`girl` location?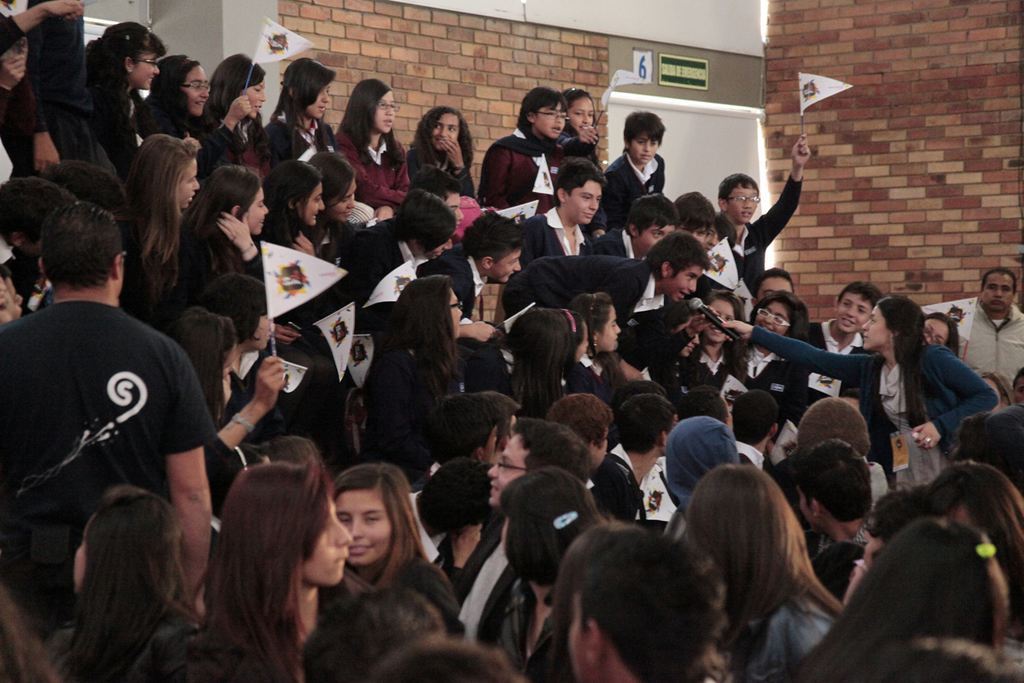
314:147:358:260
